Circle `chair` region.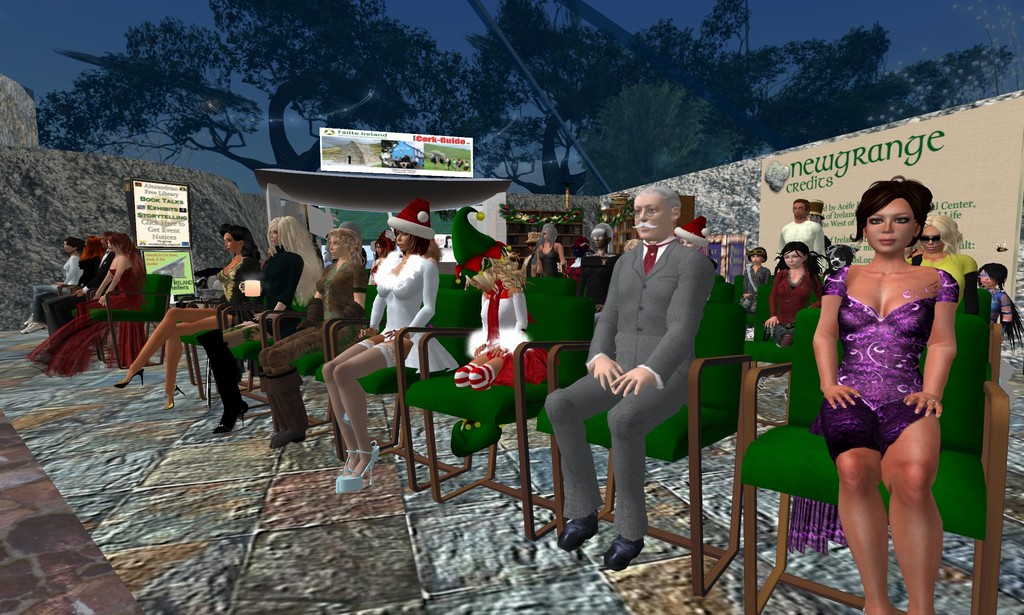
Region: box=[173, 284, 278, 414].
